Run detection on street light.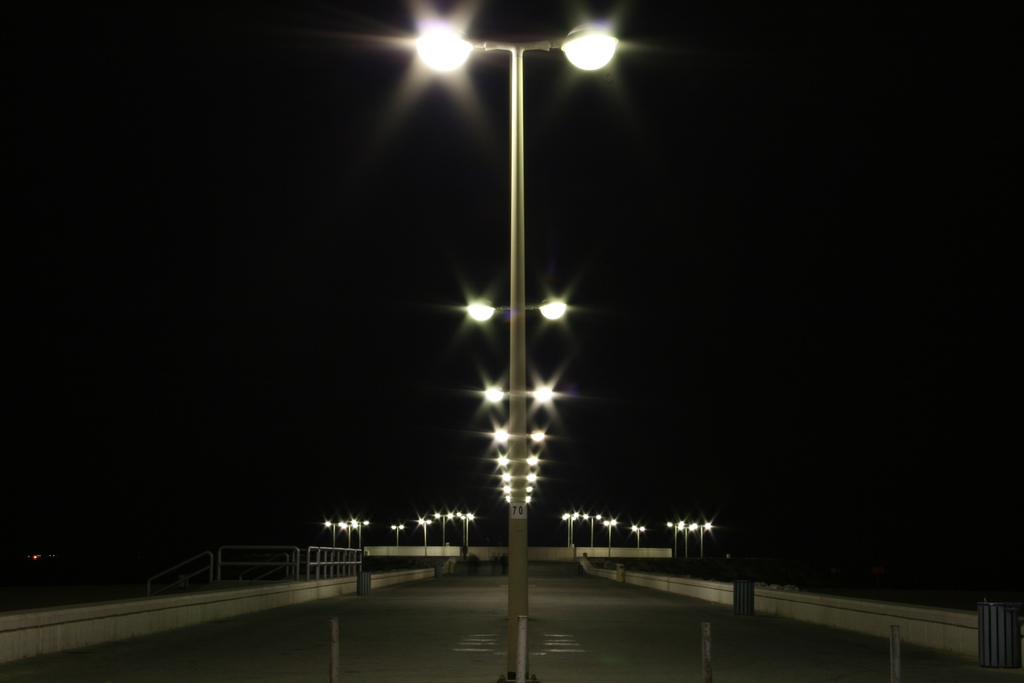
Result: 409 22 620 680.
